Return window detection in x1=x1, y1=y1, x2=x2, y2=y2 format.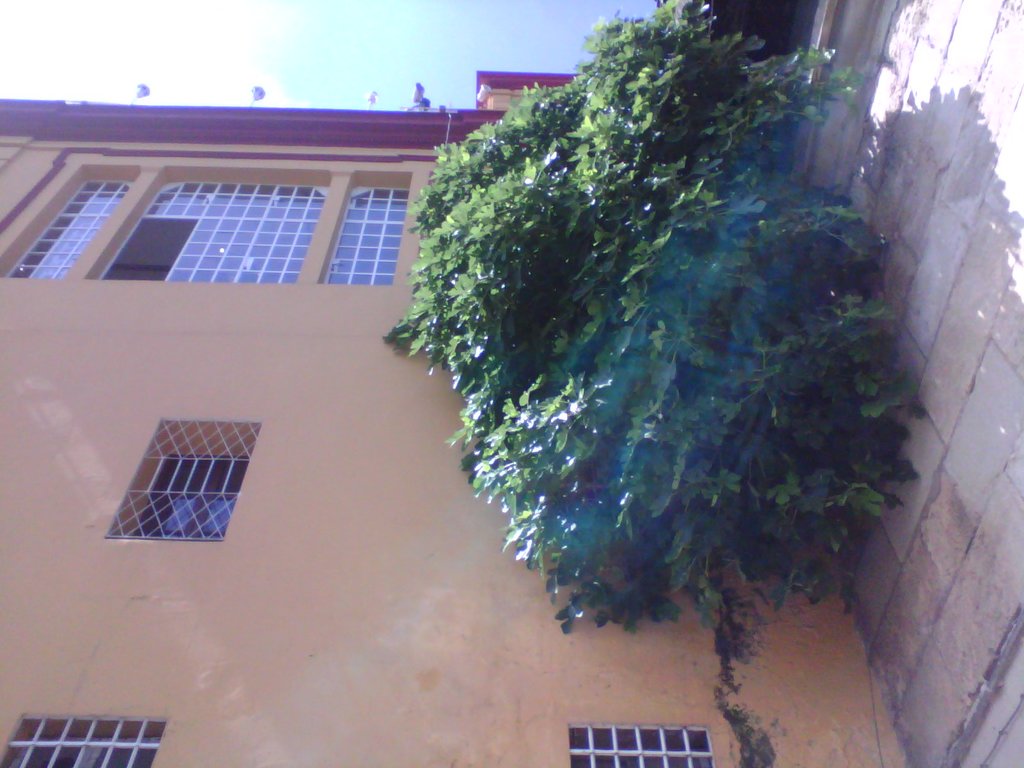
x1=103, y1=403, x2=267, y2=553.
